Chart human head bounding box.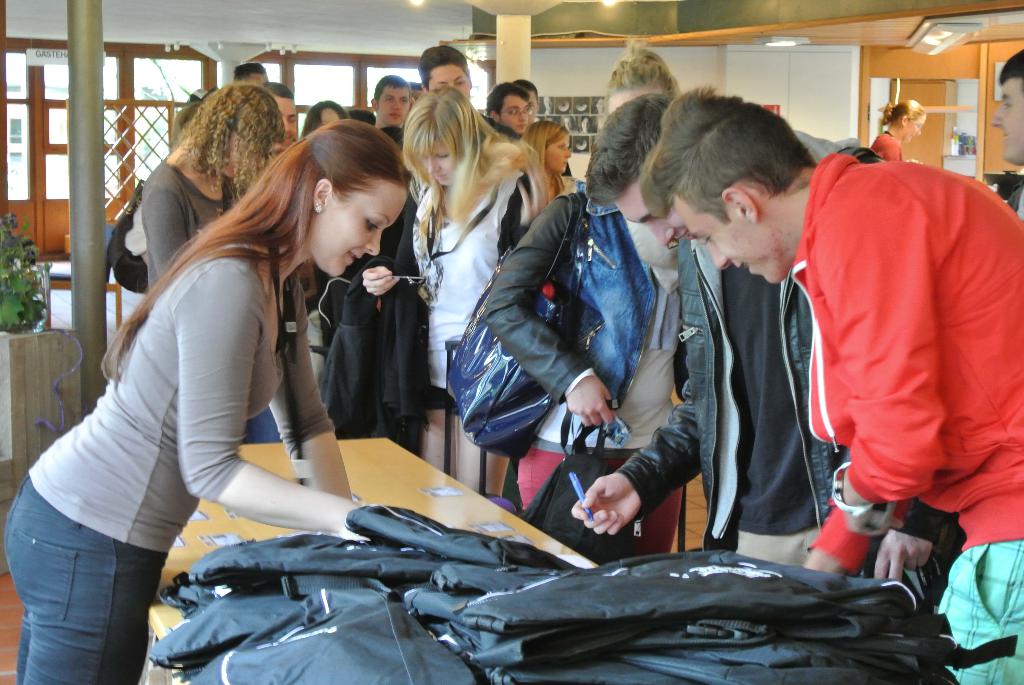
Charted: crop(246, 118, 403, 270).
